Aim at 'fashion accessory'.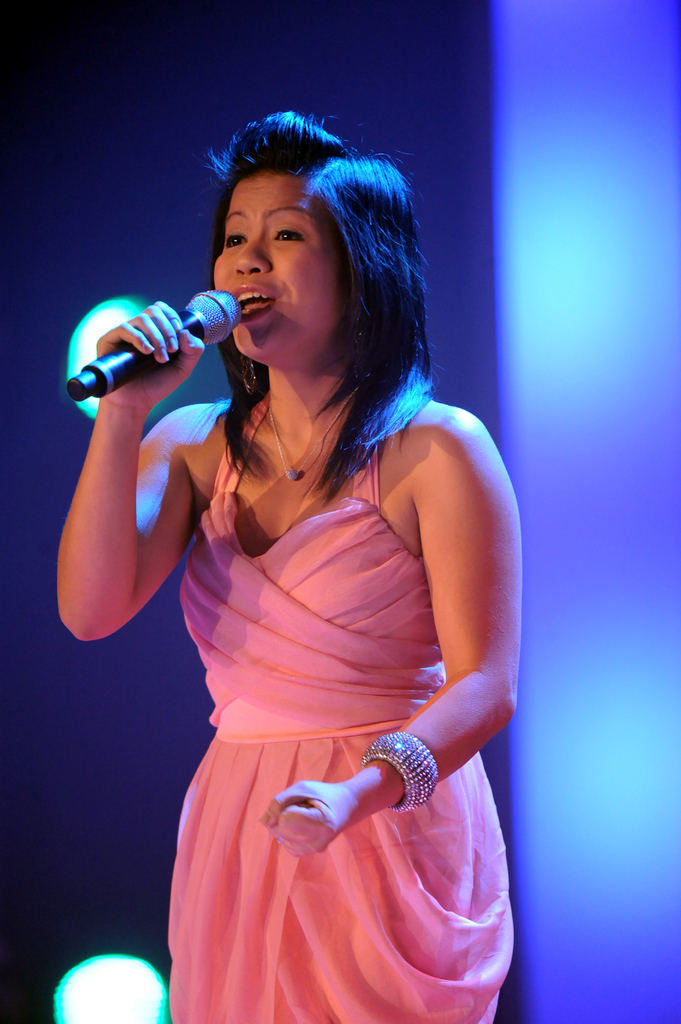
Aimed at <bbox>353, 319, 370, 358</bbox>.
